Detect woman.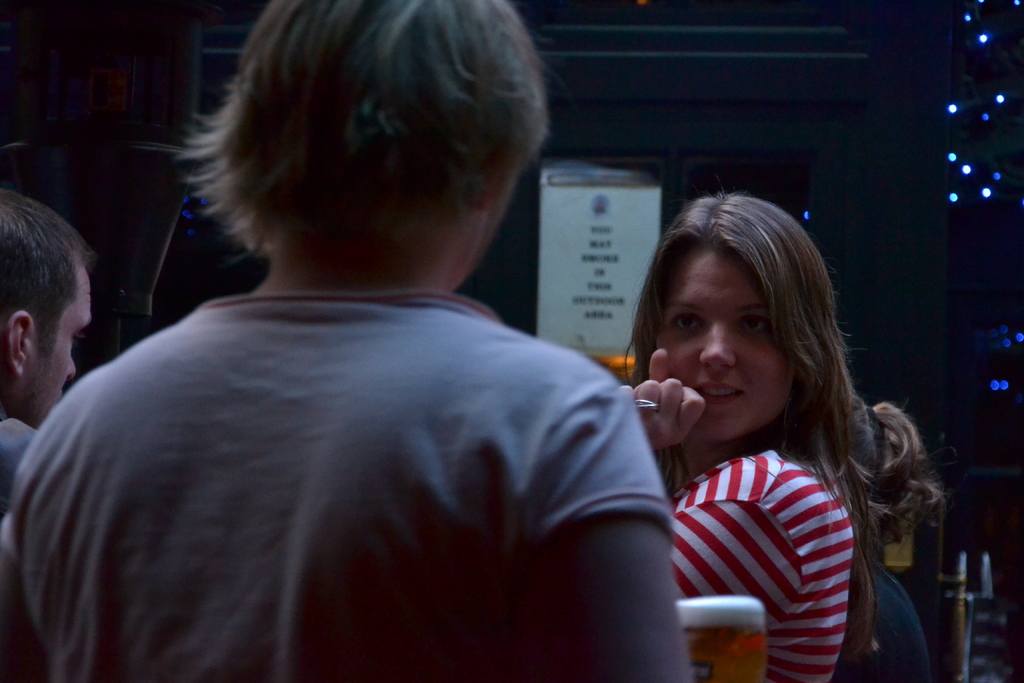
Detected at box(615, 191, 880, 682).
